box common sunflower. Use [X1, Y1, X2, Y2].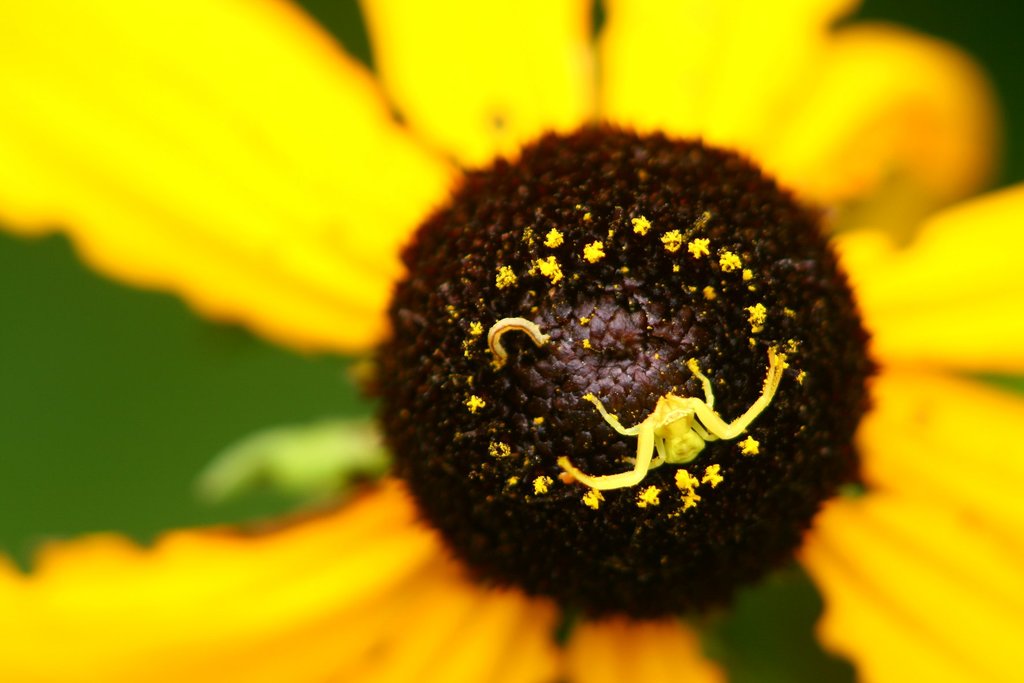
[0, 0, 1023, 682].
